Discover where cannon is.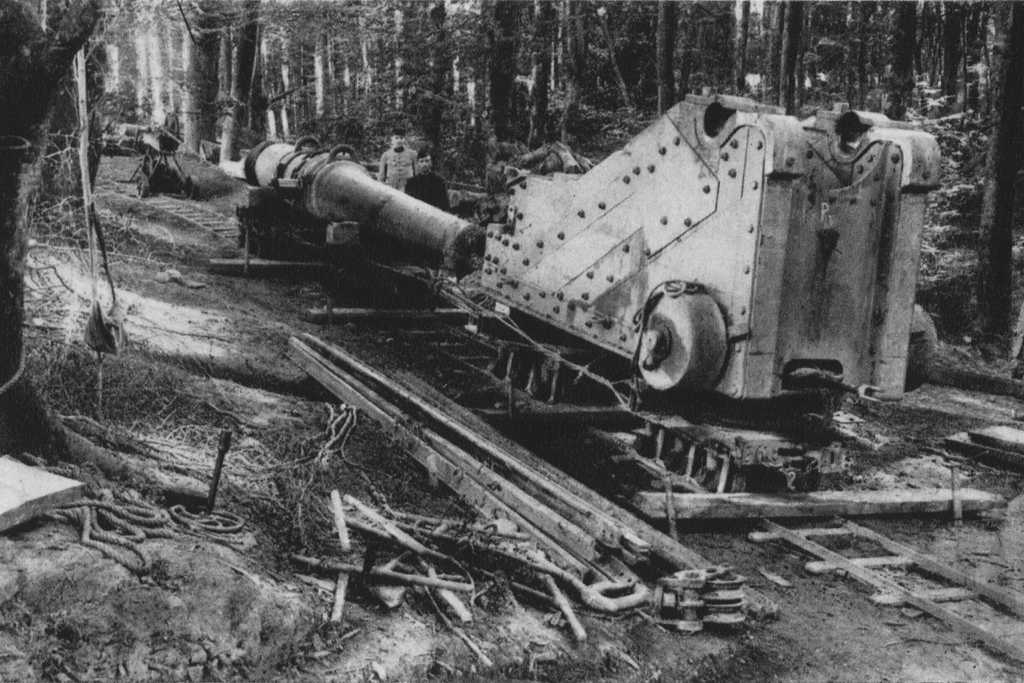
Discovered at detection(238, 132, 491, 278).
